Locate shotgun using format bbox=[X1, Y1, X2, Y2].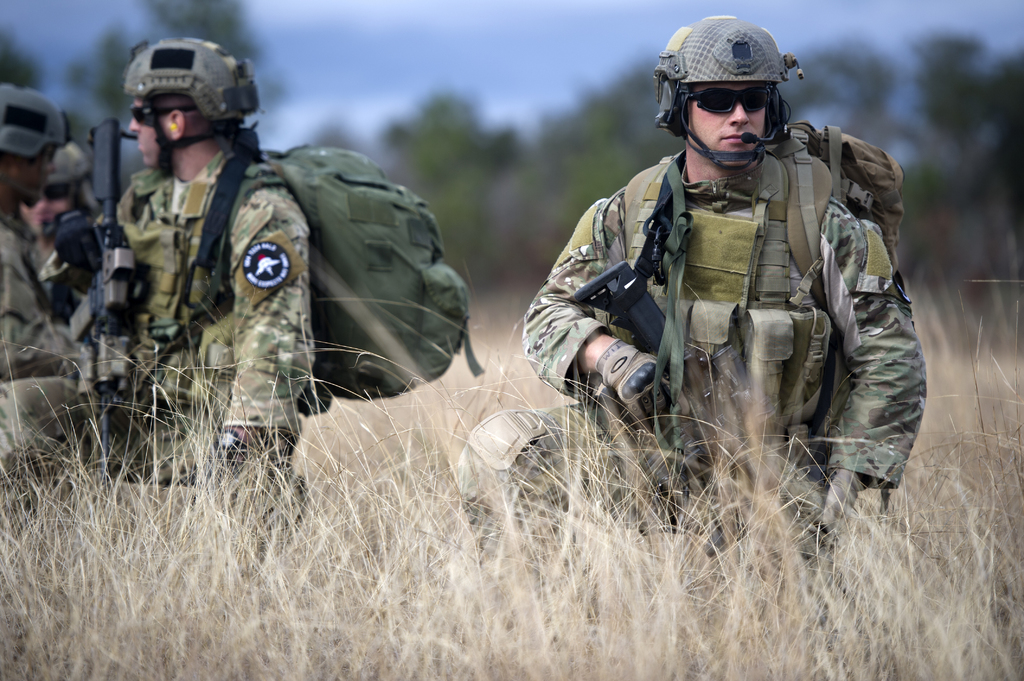
bbox=[62, 117, 144, 504].
